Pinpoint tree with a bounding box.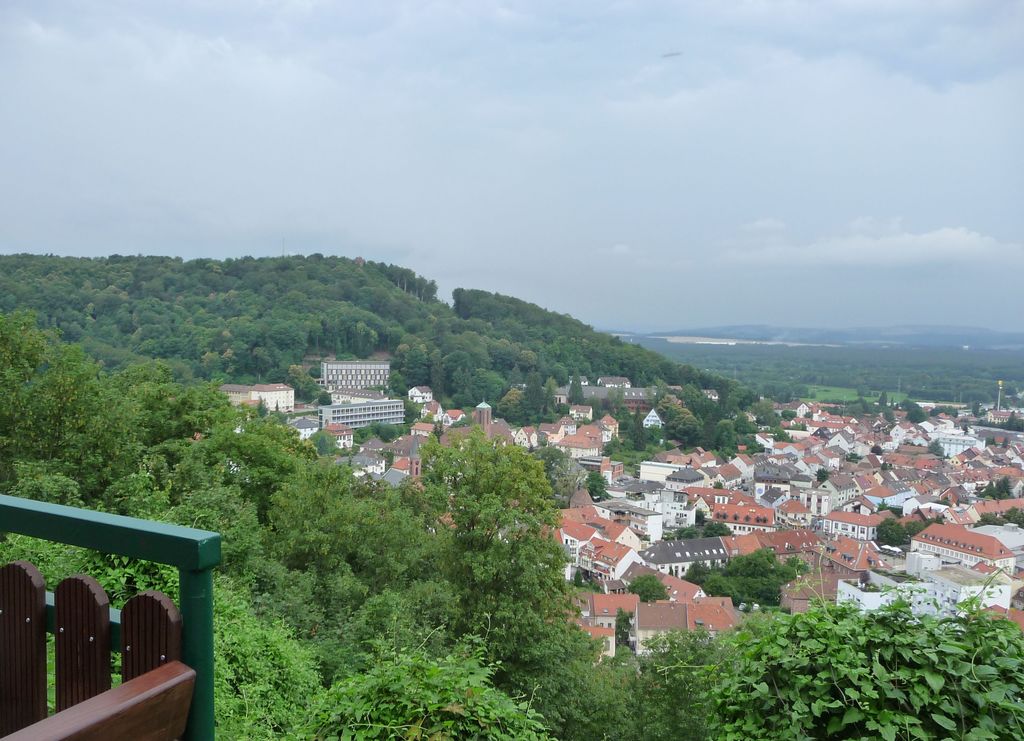
BBox(453, 519, 586, 666).
